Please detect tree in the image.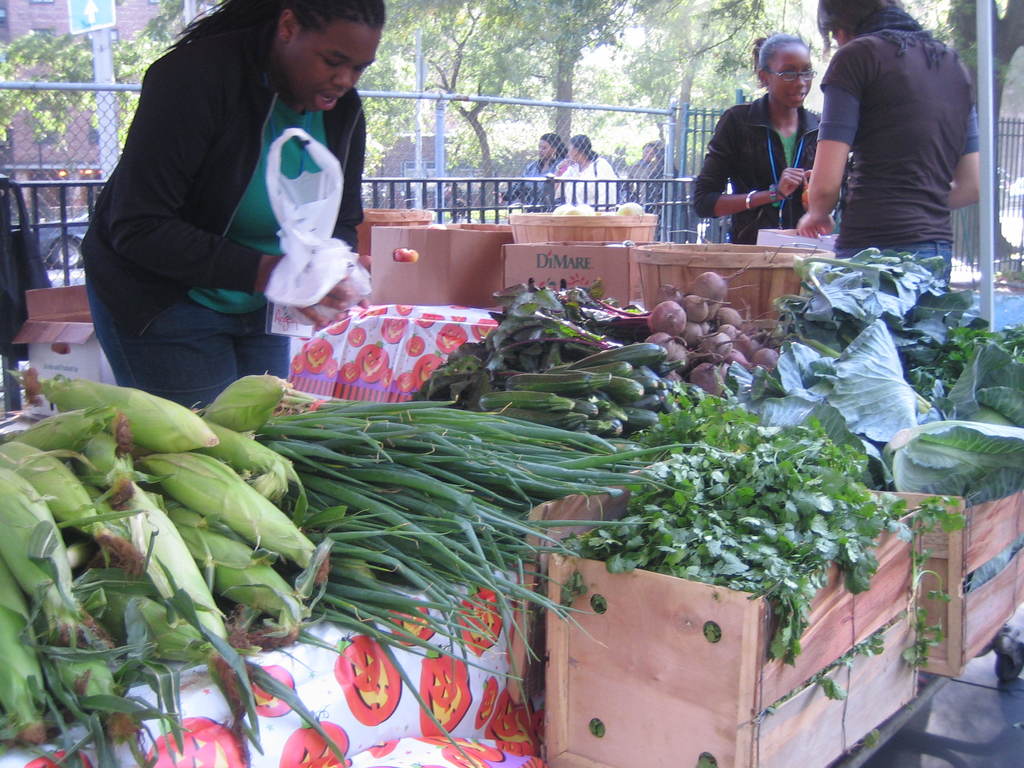
(530, 46, 634, 156).
